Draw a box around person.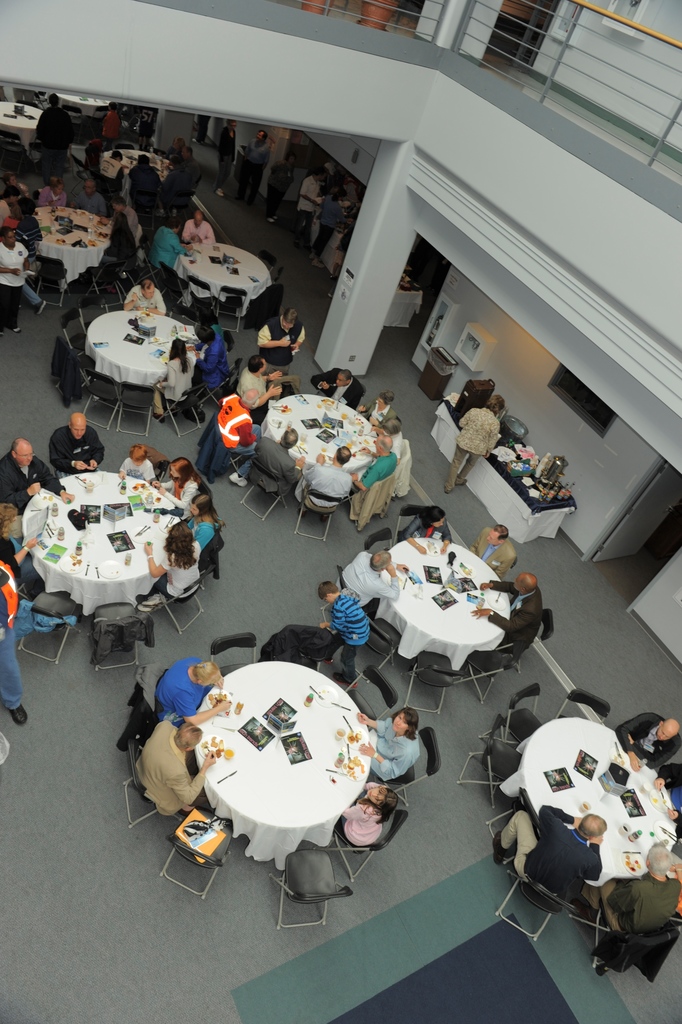
Rect(338, 174, 375, 226).
